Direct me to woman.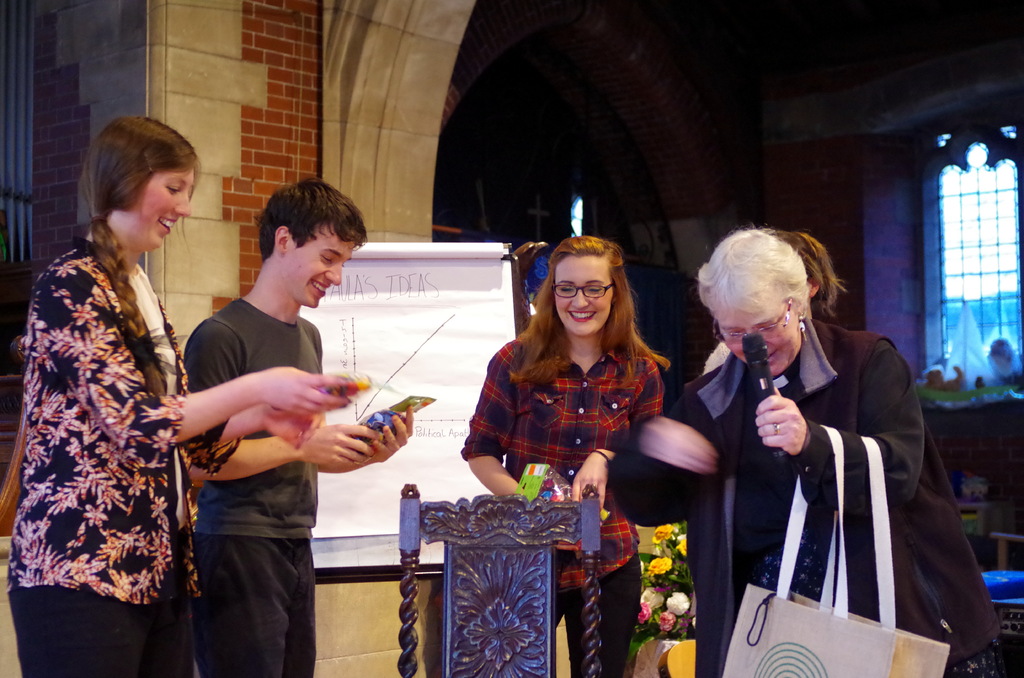
Direction: x1=609, y1=227, x2=1002, y2=677.
